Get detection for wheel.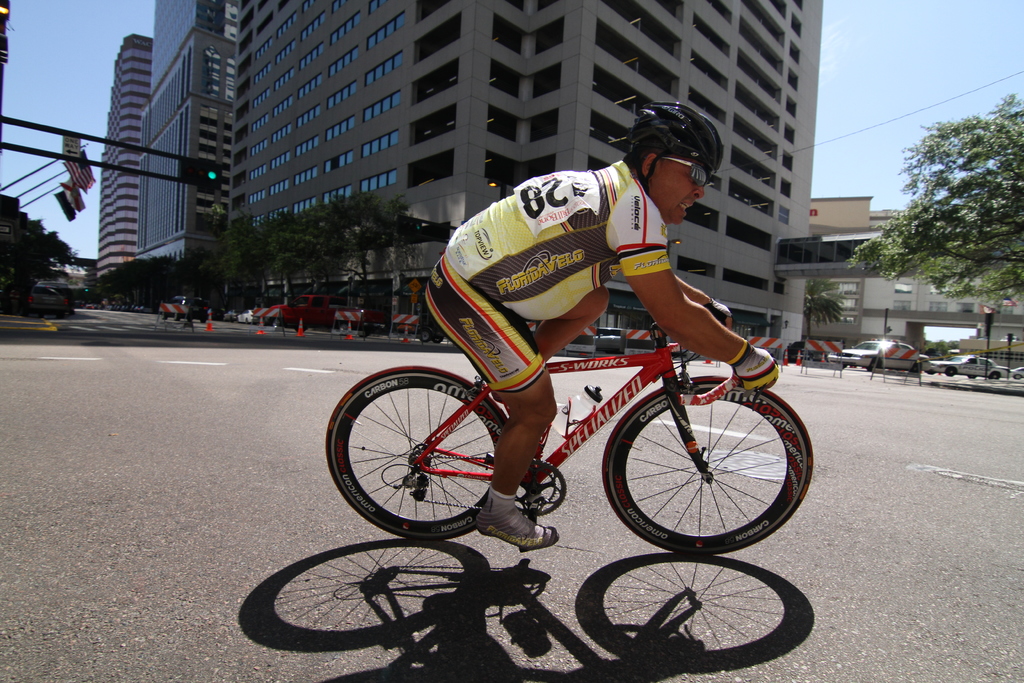
Detection: 909, 361, 920, 373.
